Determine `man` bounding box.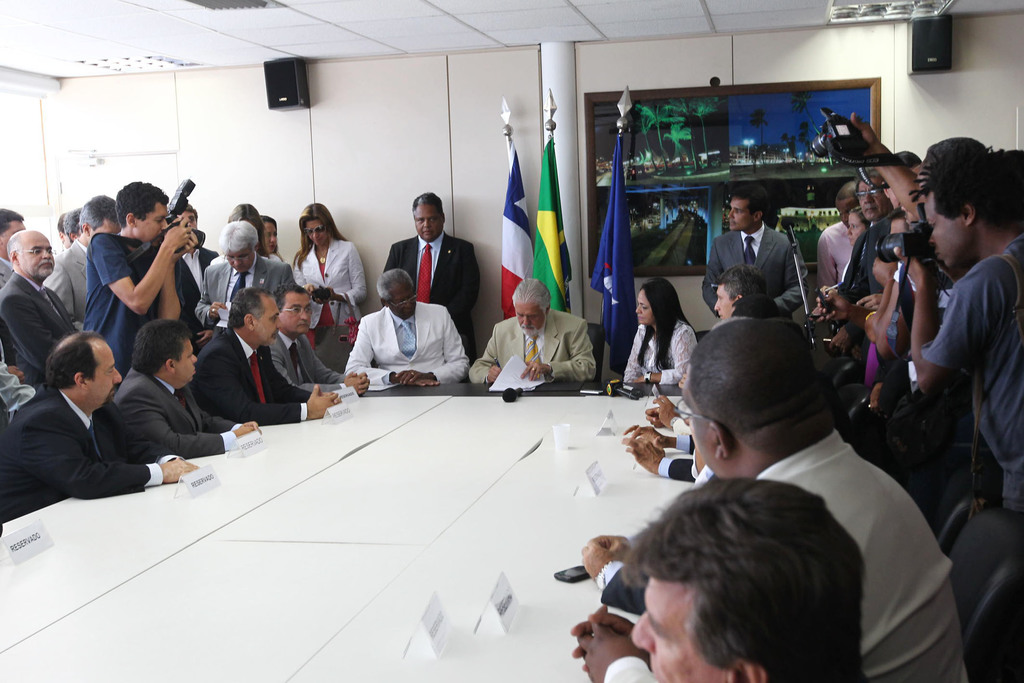
Determined: [left=467, top=281, right=602, bottom=390].
